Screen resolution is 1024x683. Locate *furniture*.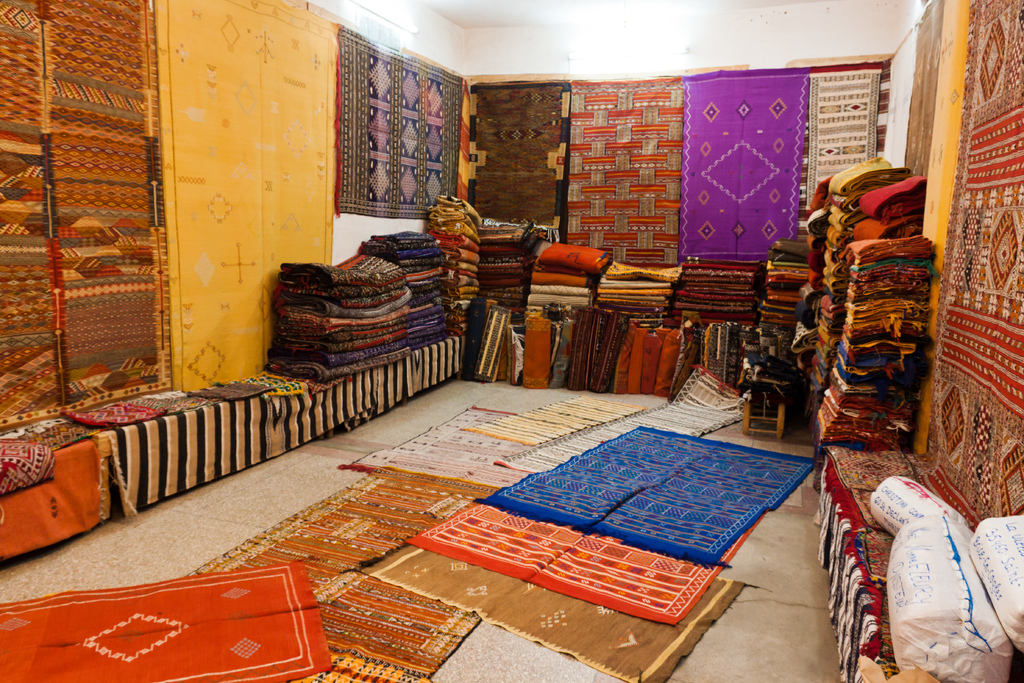
x1=742 y1=400 x2=788 y2=440.
